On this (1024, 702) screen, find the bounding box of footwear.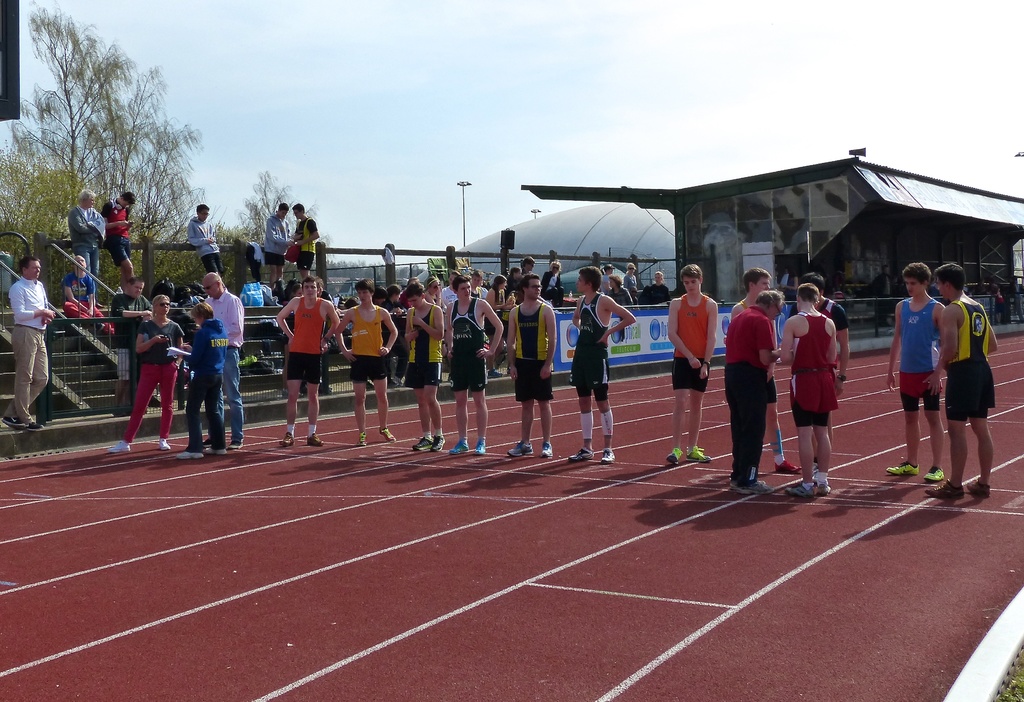
Bounding box: [230,441,241,453].
